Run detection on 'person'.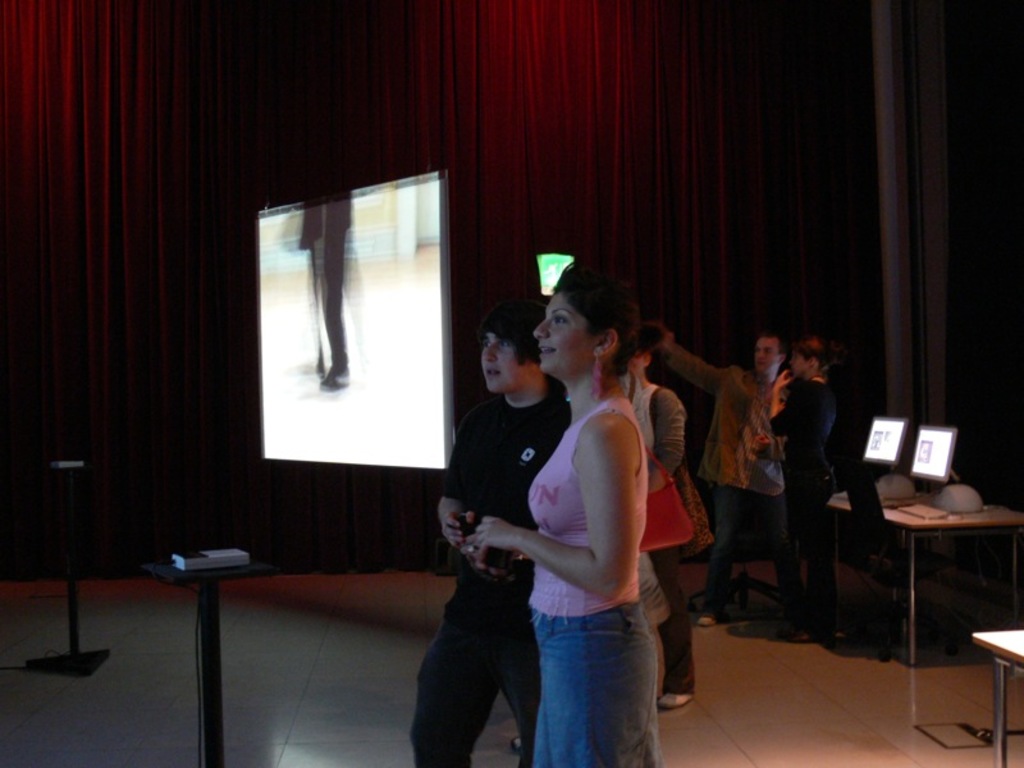
Result: detection(616, 328, 700, 713).
